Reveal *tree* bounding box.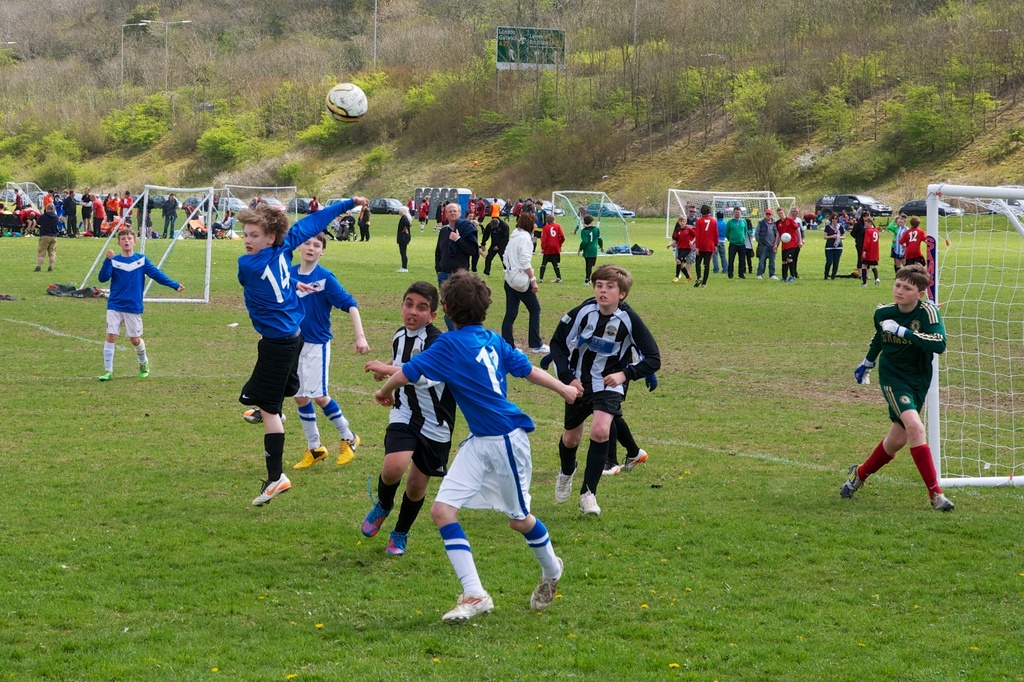
Revealed: [550,73,654,123].
